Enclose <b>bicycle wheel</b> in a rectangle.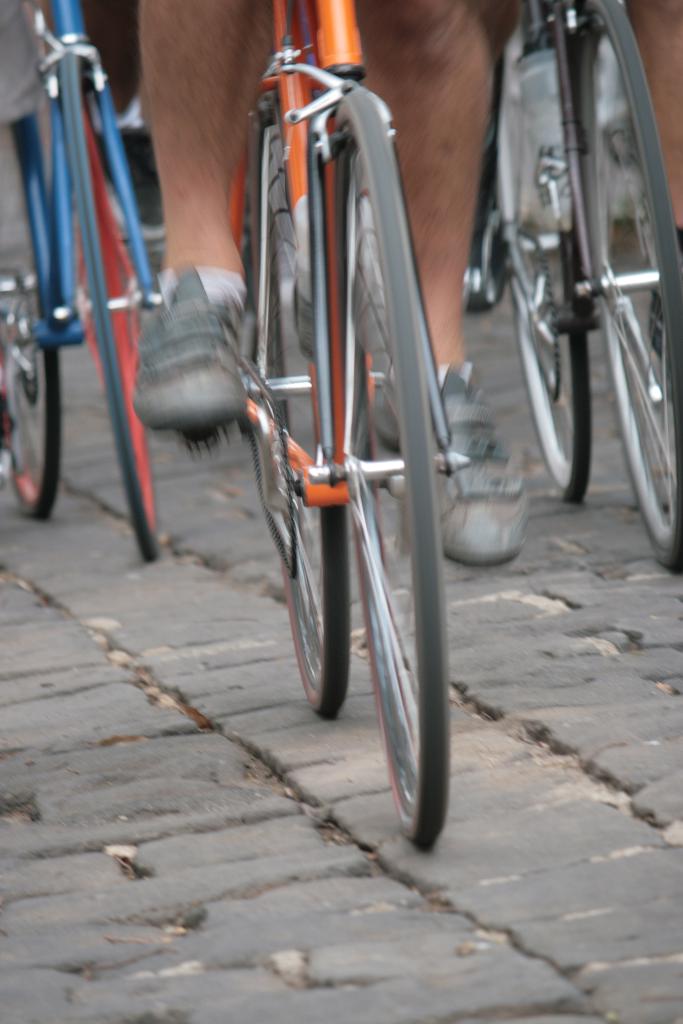
<box>0,125,67,524</box>.
